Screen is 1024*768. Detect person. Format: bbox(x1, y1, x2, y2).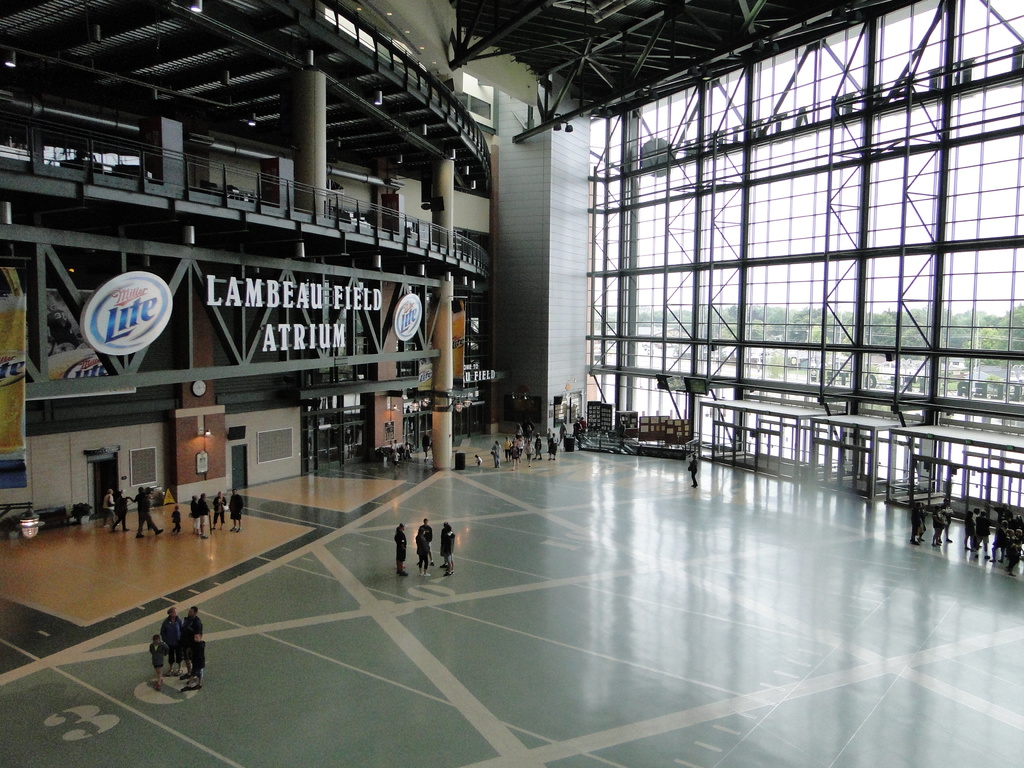
bbox(394, 528, 412, 579).
